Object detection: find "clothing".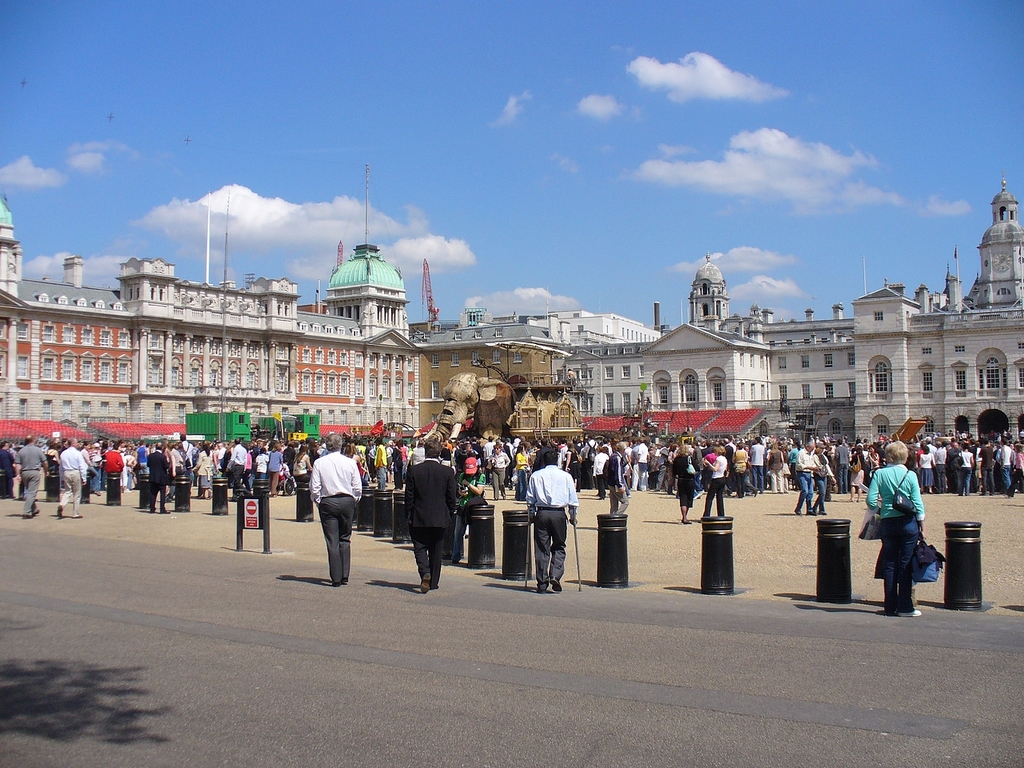
x1=290, y1=437, x2=359, y2=576.
